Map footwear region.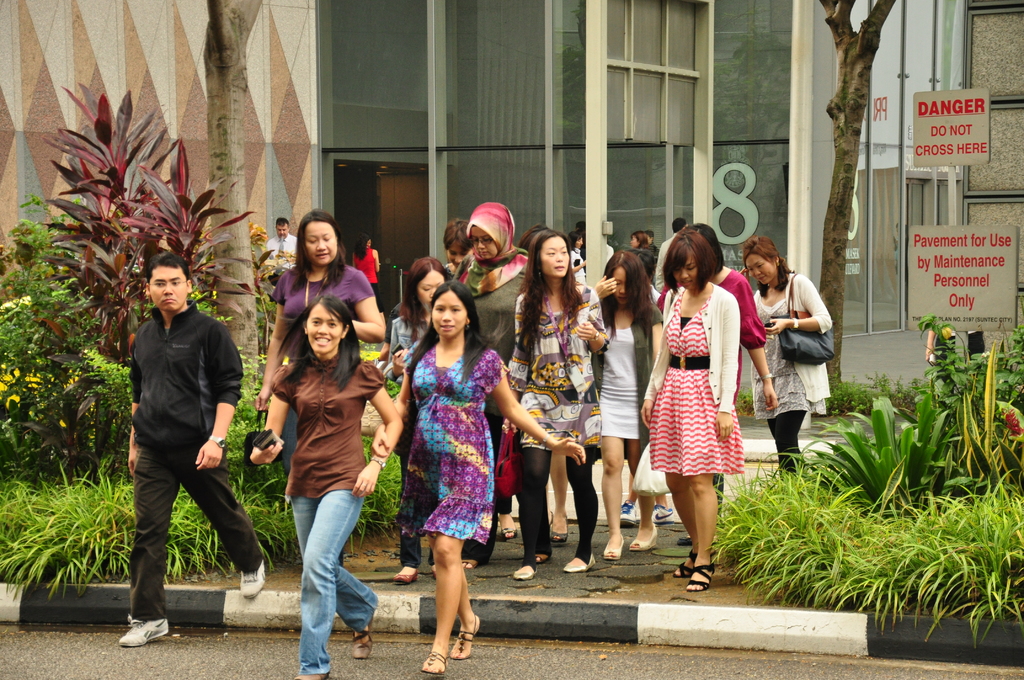
Mapped to BBox(515, 563, 537, 579).
